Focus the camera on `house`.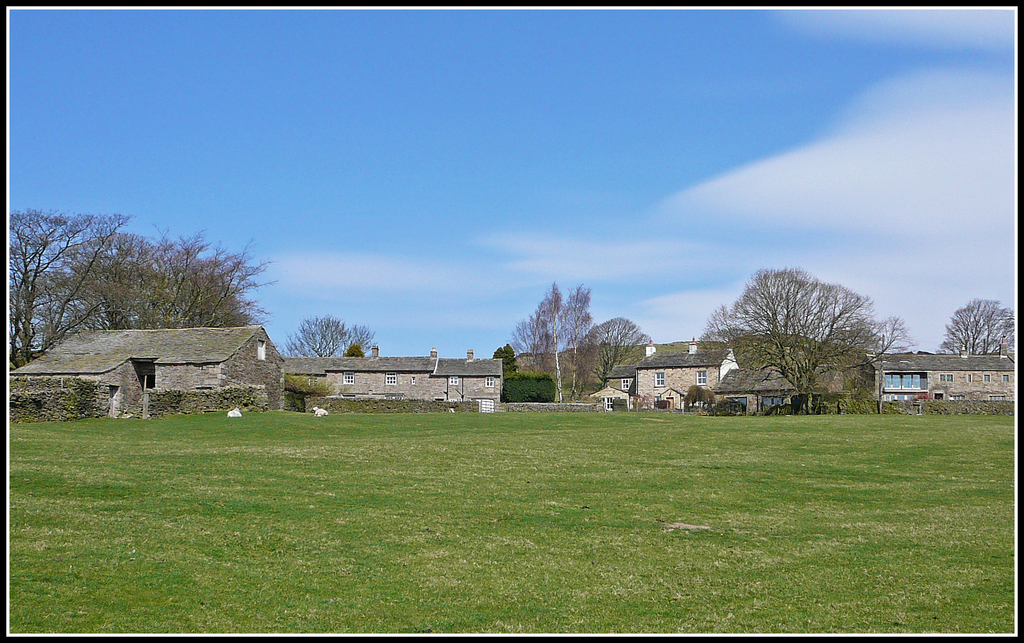
Focus region: (588, 338, 794, 414).
